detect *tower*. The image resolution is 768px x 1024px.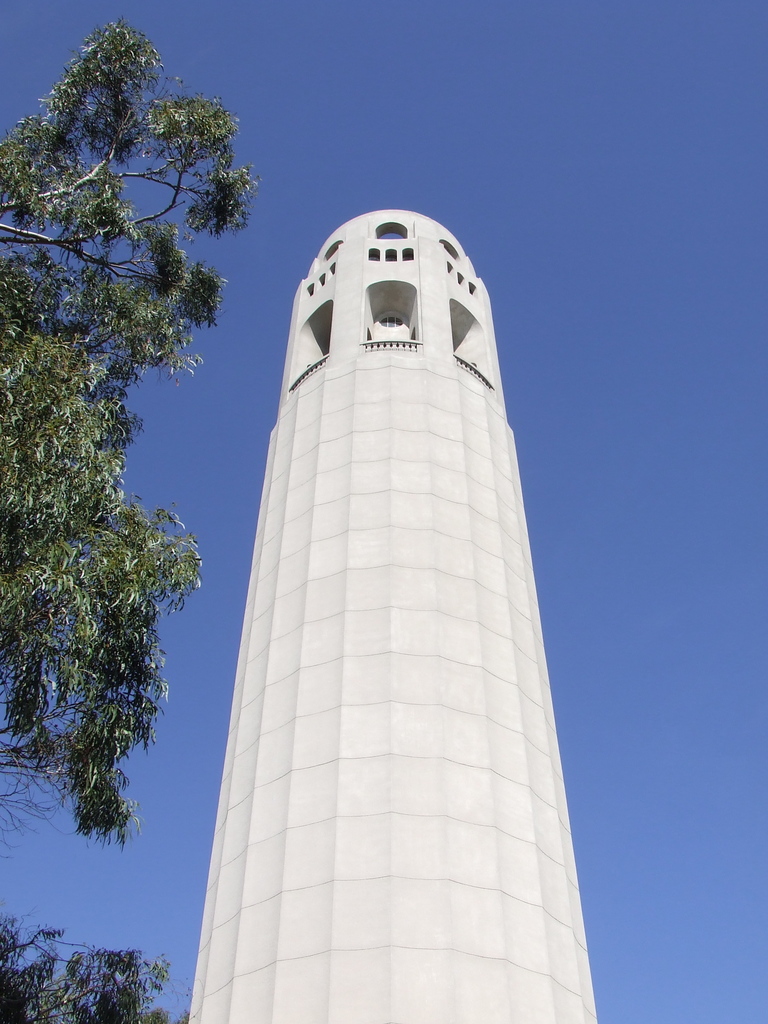
left=181, top=193, right=630, bottom=1021.
